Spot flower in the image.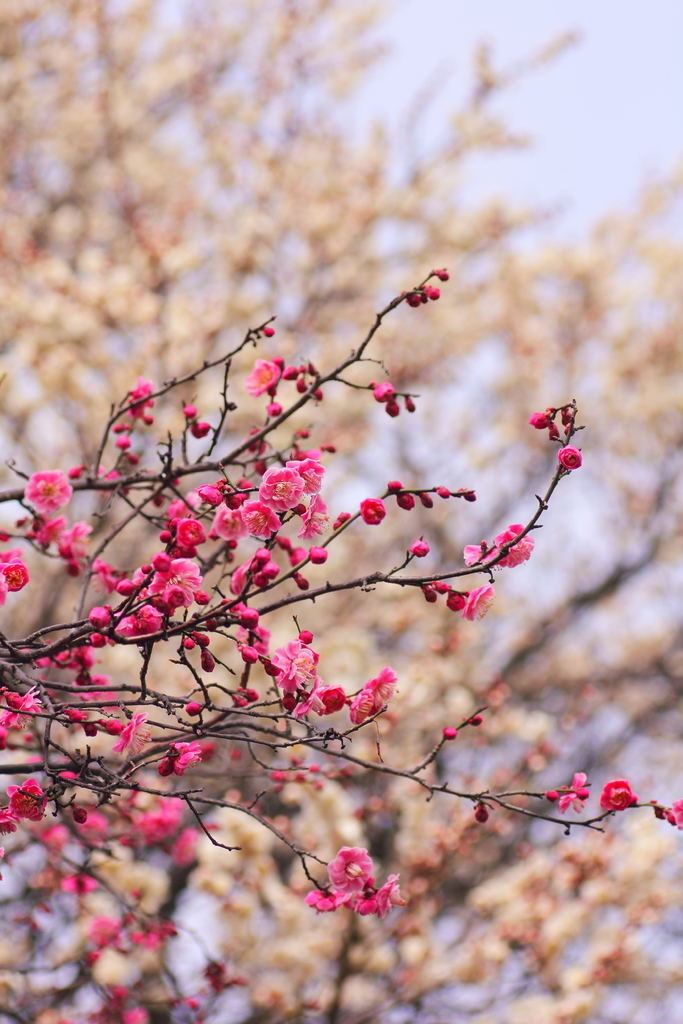
flower found at 92/559/117/594.
